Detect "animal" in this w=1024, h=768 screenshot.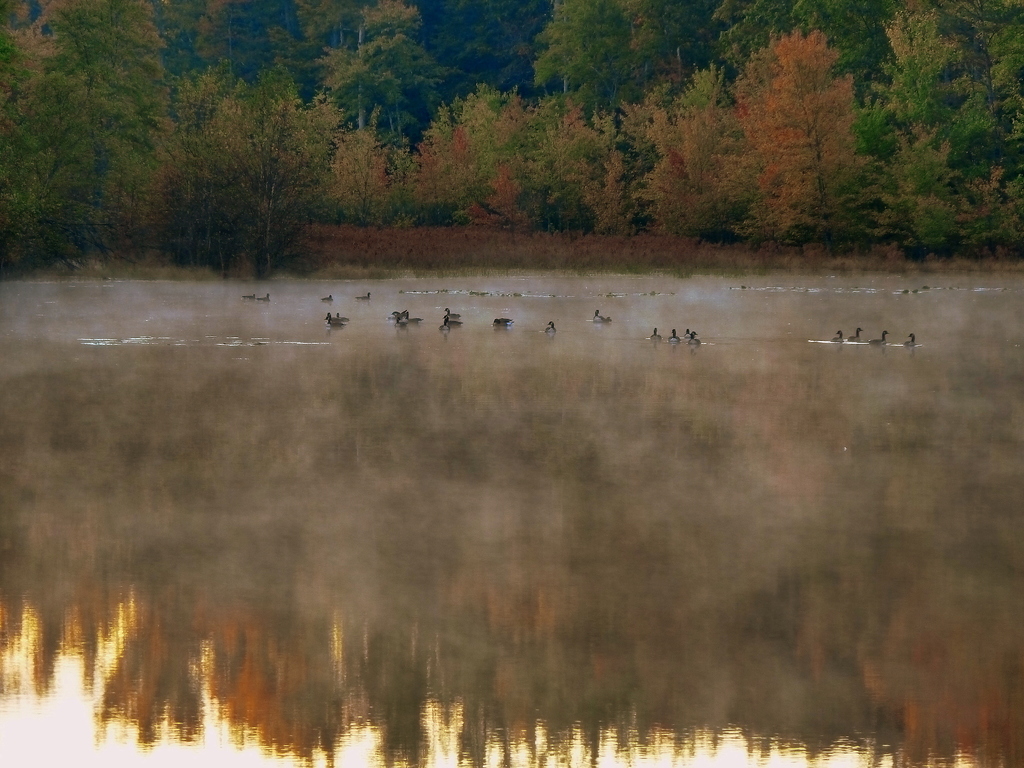
Detection: <region>691, 328, 701, 349</region>.
